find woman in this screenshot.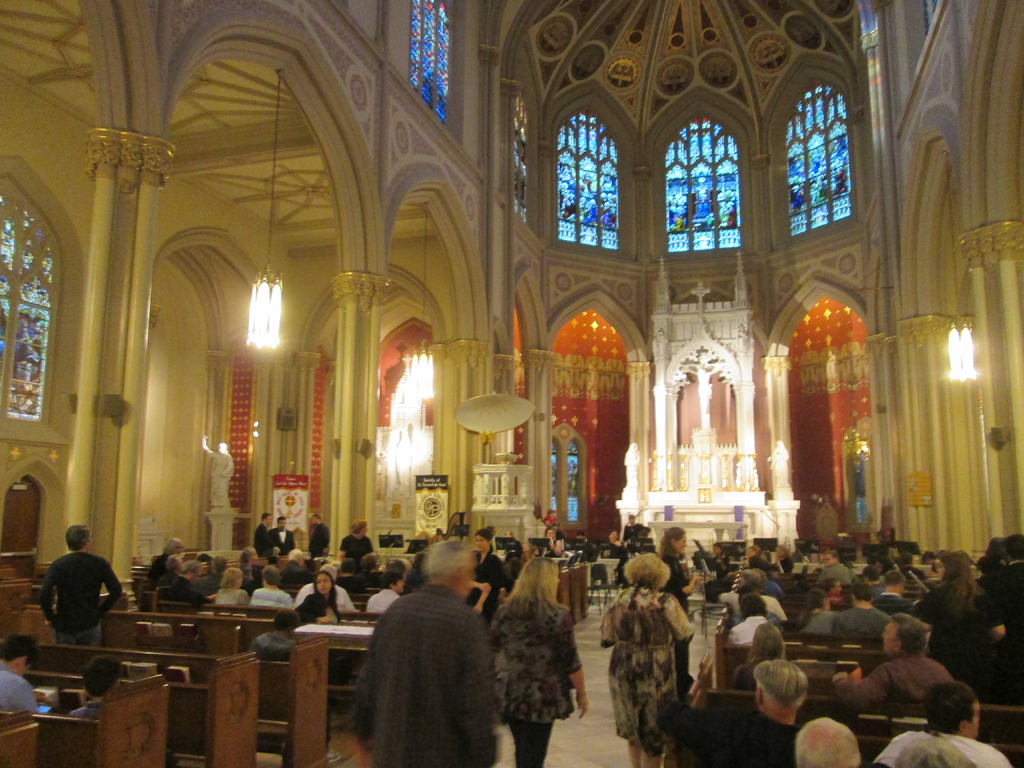
The bounding box for woman is <box>486,548,585,762</box>.
